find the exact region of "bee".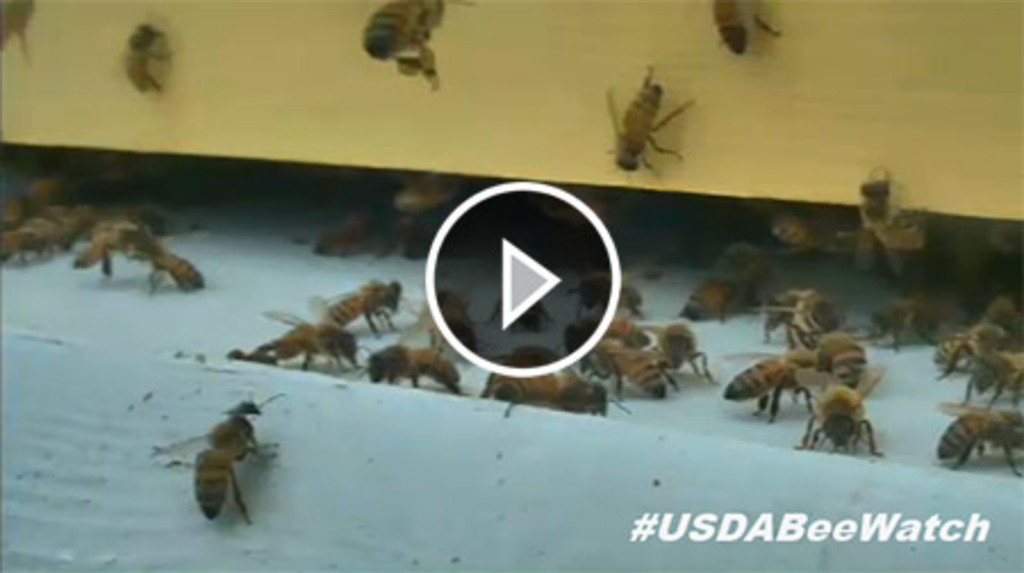
Exact region: 853,157,924,252.
